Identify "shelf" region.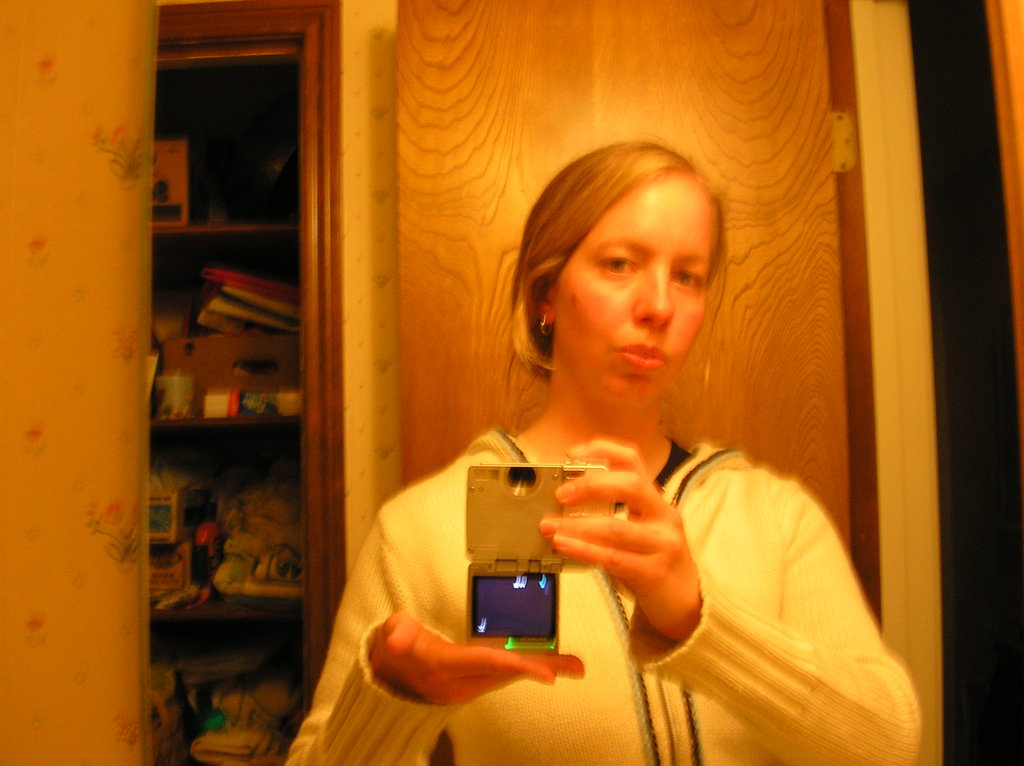
Region: 120,618,300,765.
